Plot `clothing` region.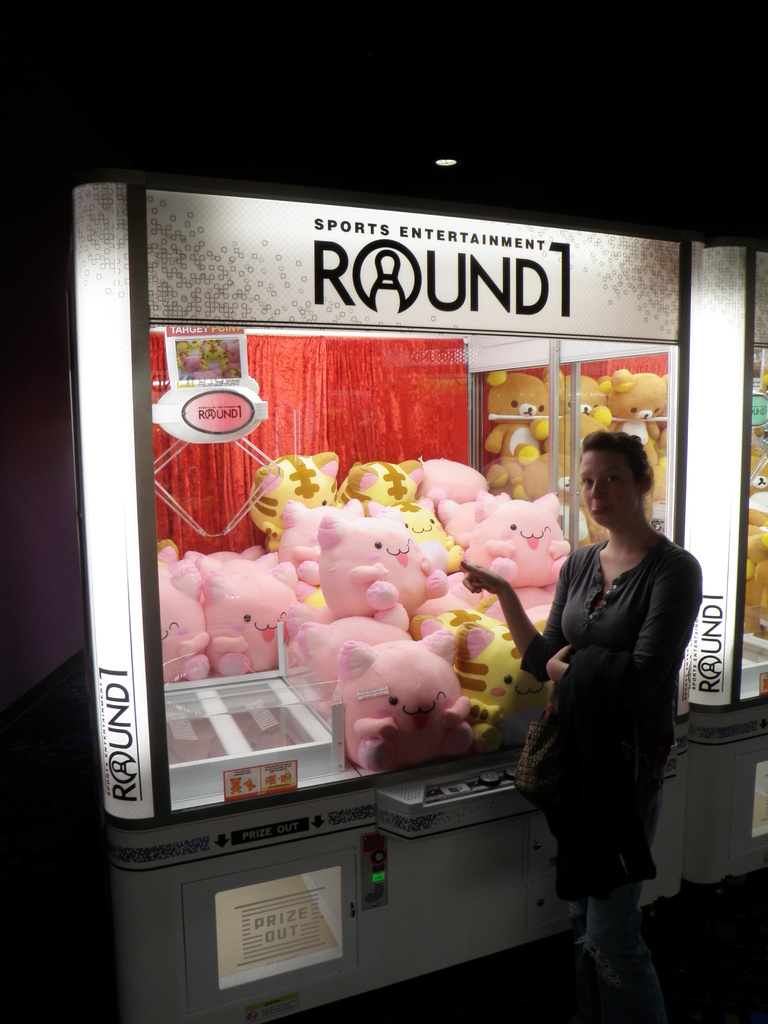
Plotted at Rect(520, 526, 699, 1023).
